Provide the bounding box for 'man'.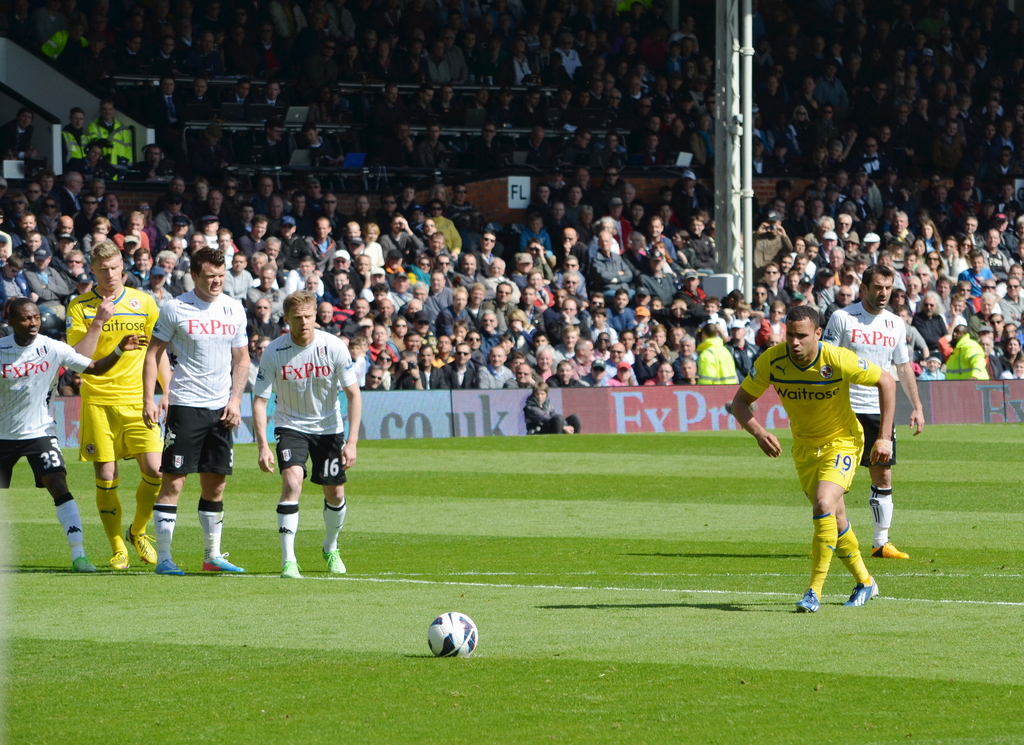
[249,300,285,331].
